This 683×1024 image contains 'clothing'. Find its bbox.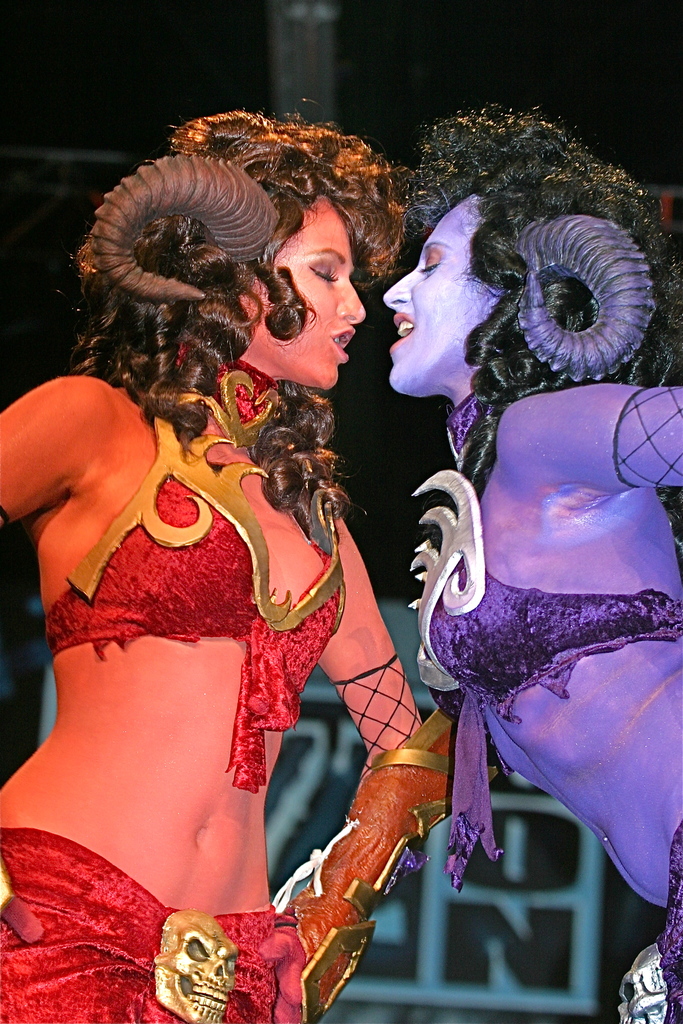
bbox=[413, 364, 682, 895].
